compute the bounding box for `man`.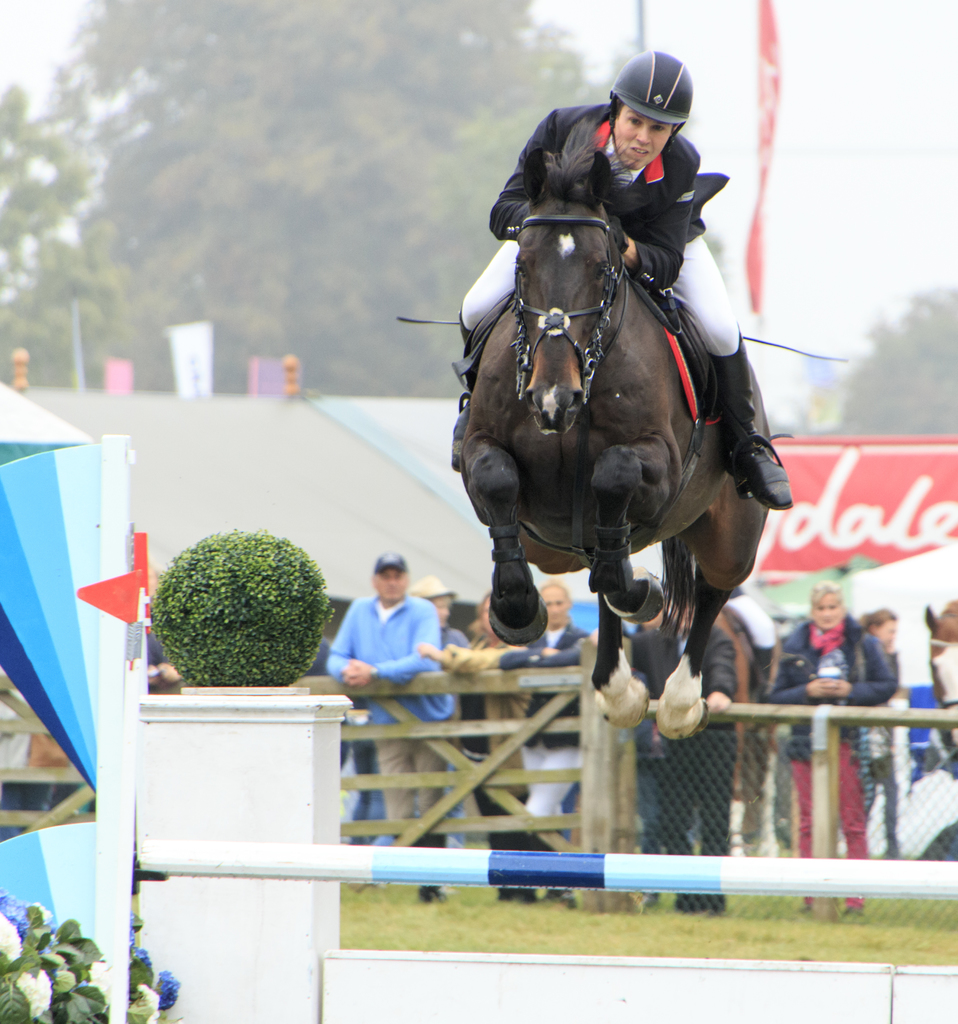
<bbox>449, 48, 792, 511</bbox>.
